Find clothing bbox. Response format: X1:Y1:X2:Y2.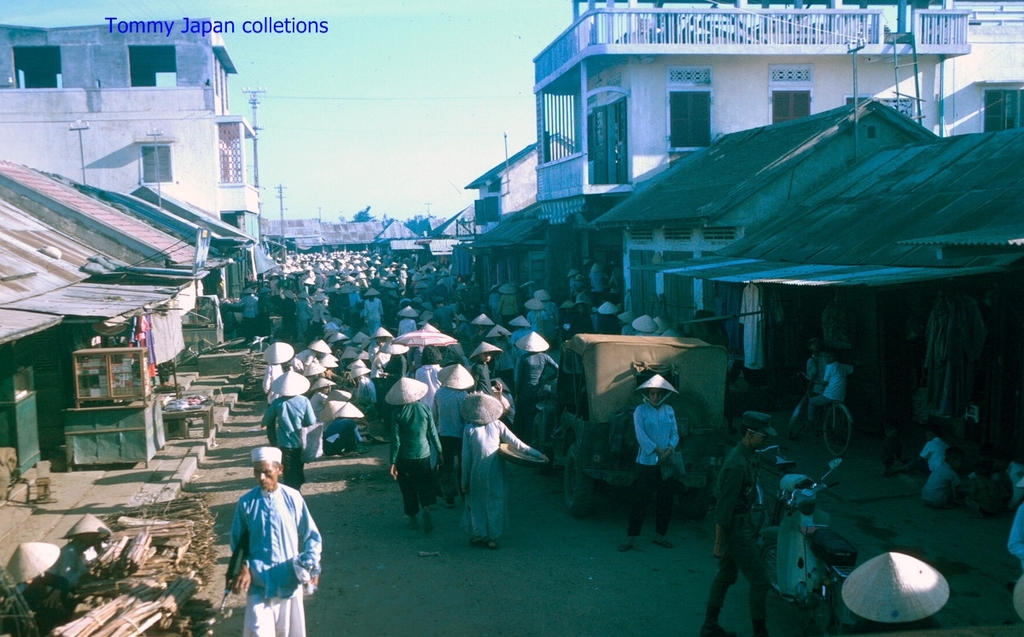
634:403:681:519.
